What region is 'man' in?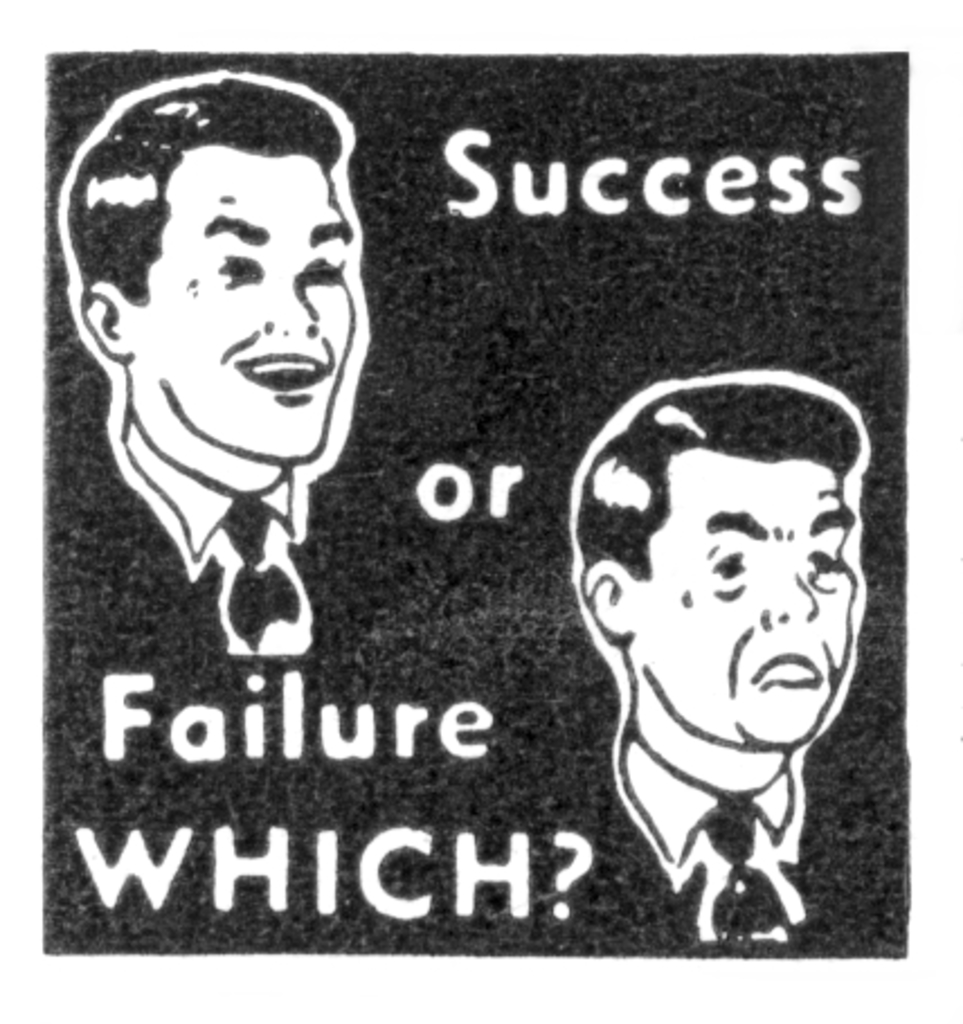
<region>531, 349, 913, 925</region>.
